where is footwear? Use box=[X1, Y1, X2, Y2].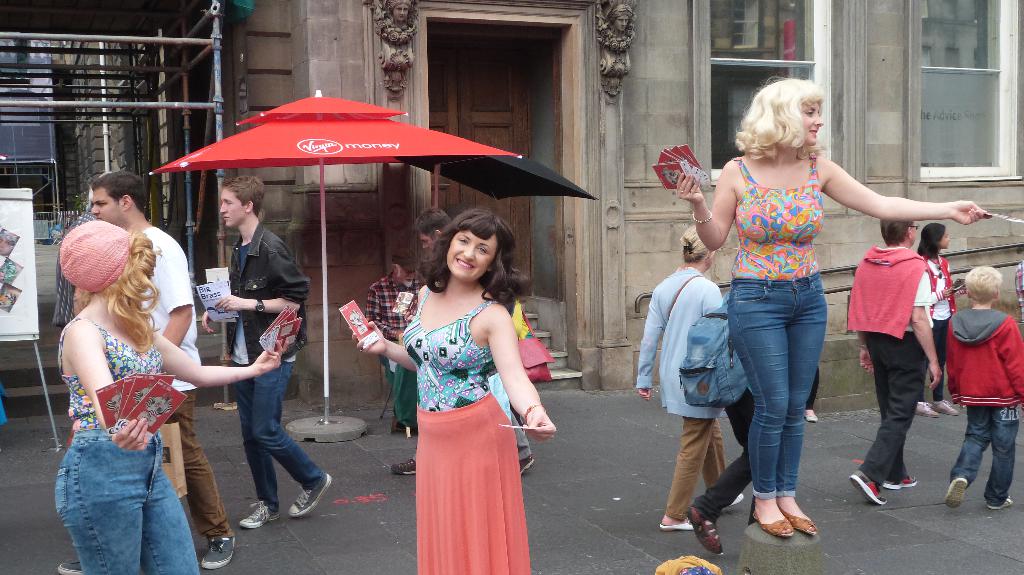
box=[986, 497, 1012, 511].
